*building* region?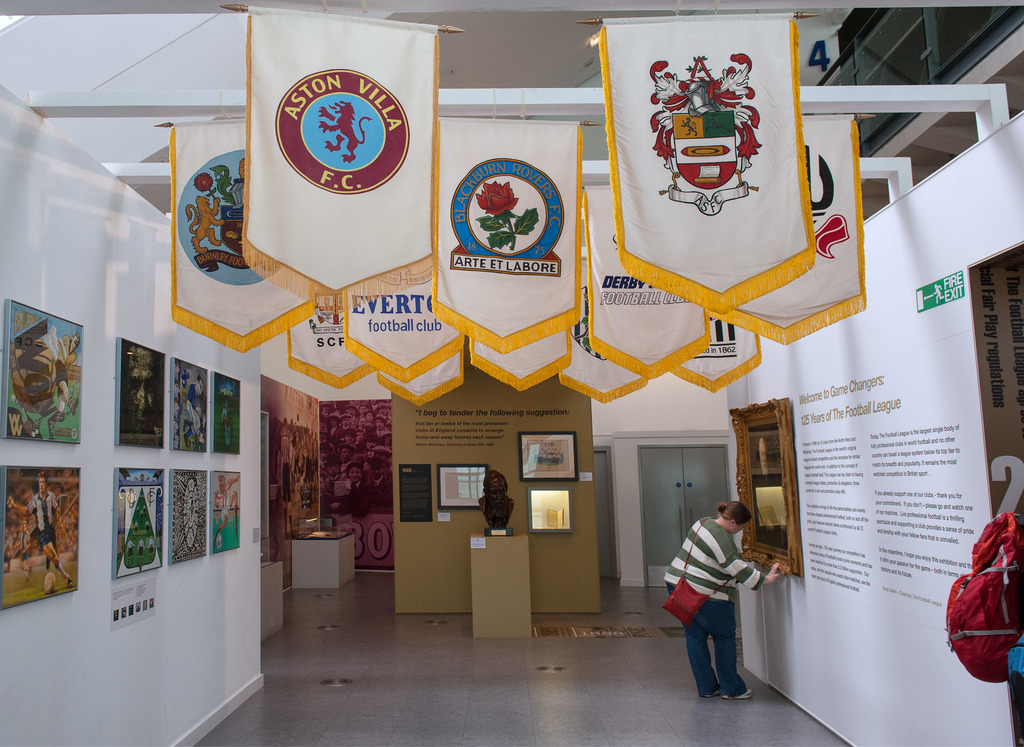
select_region(0, 0, 1023, 746)
